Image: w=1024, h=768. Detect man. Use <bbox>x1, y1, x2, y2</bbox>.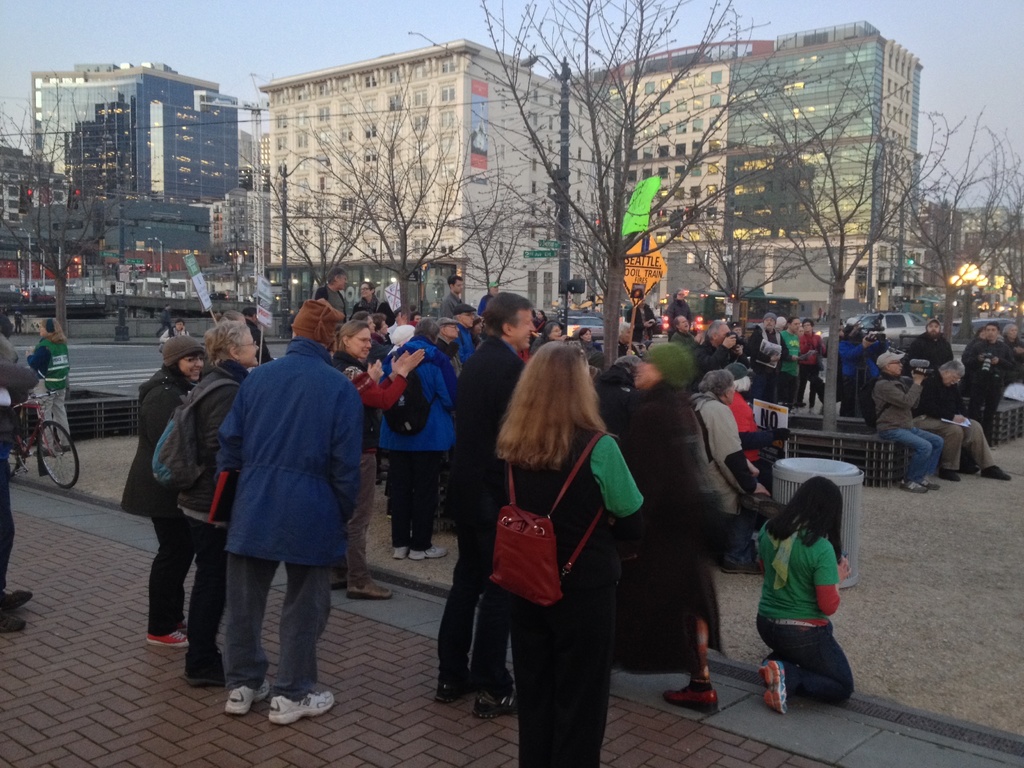
<bbox>924, 354, 1012, 481</bbox>.
